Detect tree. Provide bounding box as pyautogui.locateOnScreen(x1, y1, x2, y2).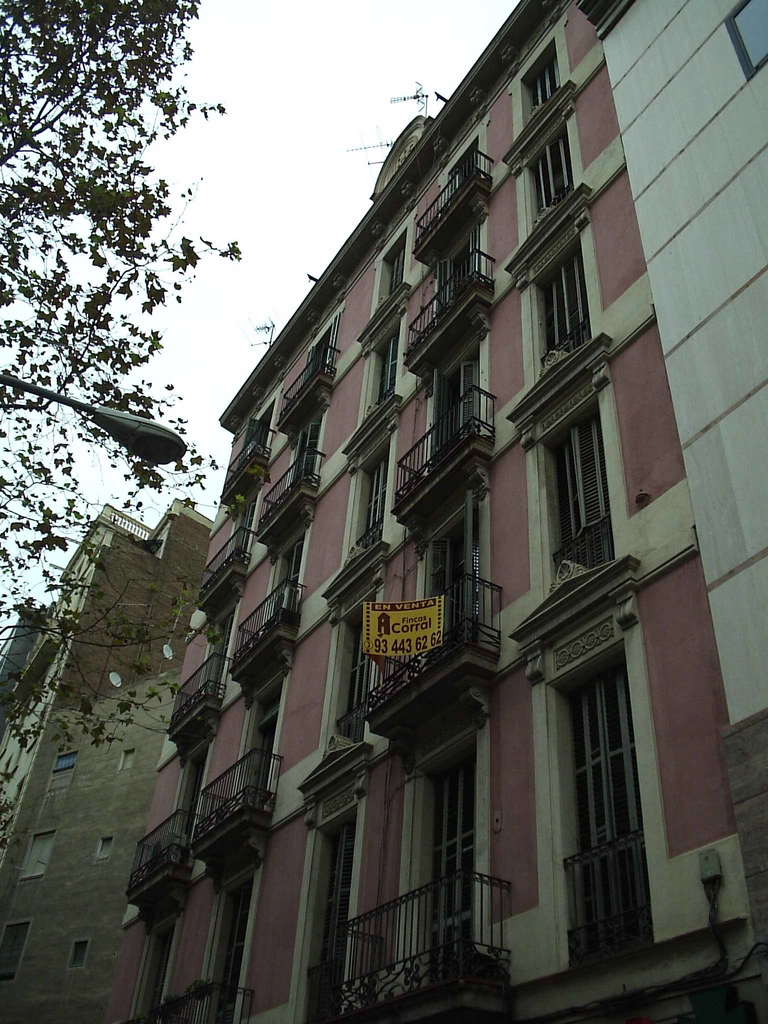
pyautogui.locateOnScreen(11, 41, 238, 779).
